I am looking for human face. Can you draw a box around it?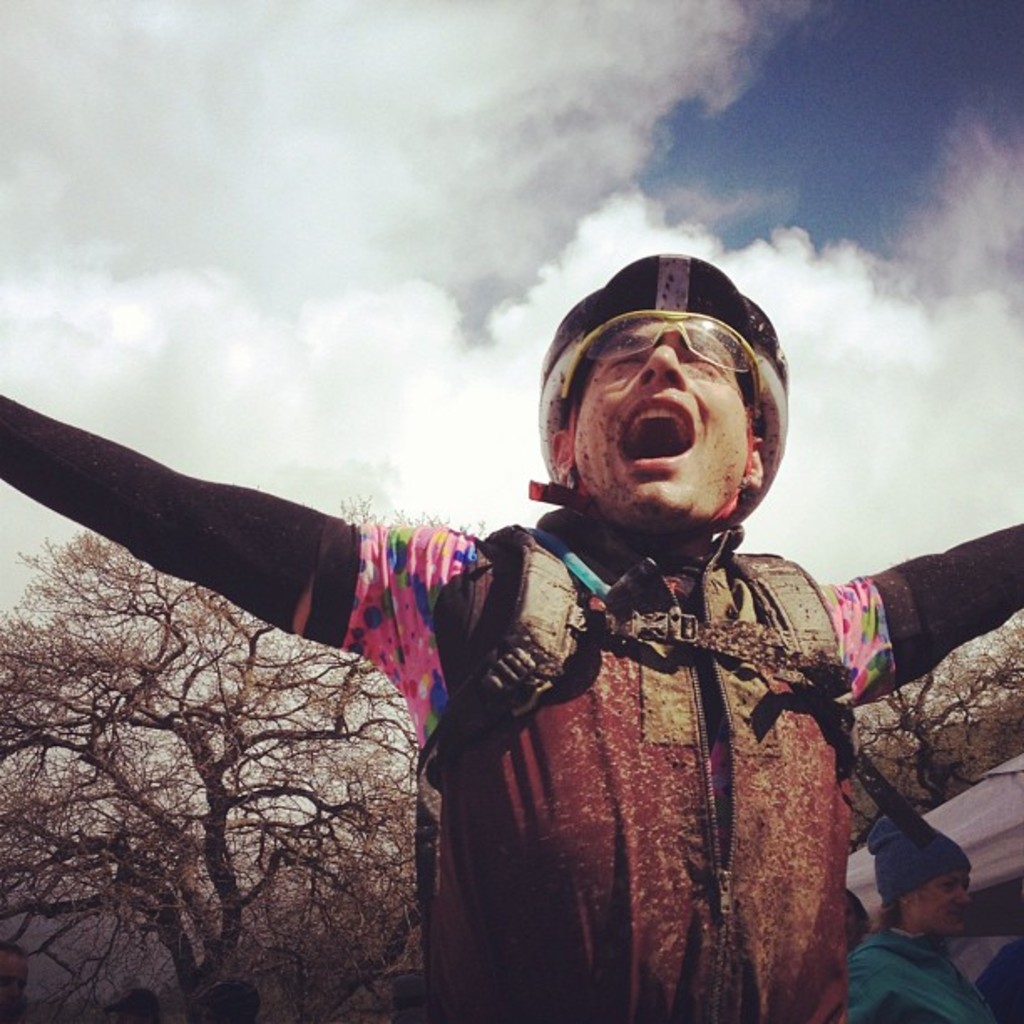
Sure, the bounding box is x1=910, y1=868, x2=969, y2=937.
